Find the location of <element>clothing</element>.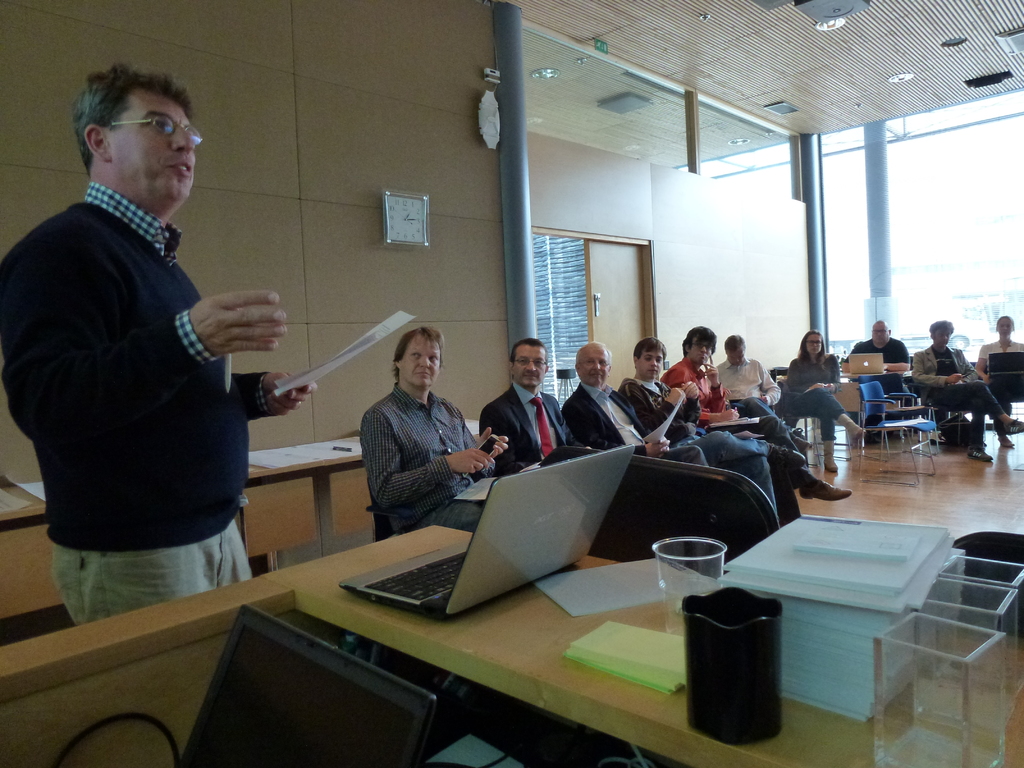
Location: [656,356,785,447].
